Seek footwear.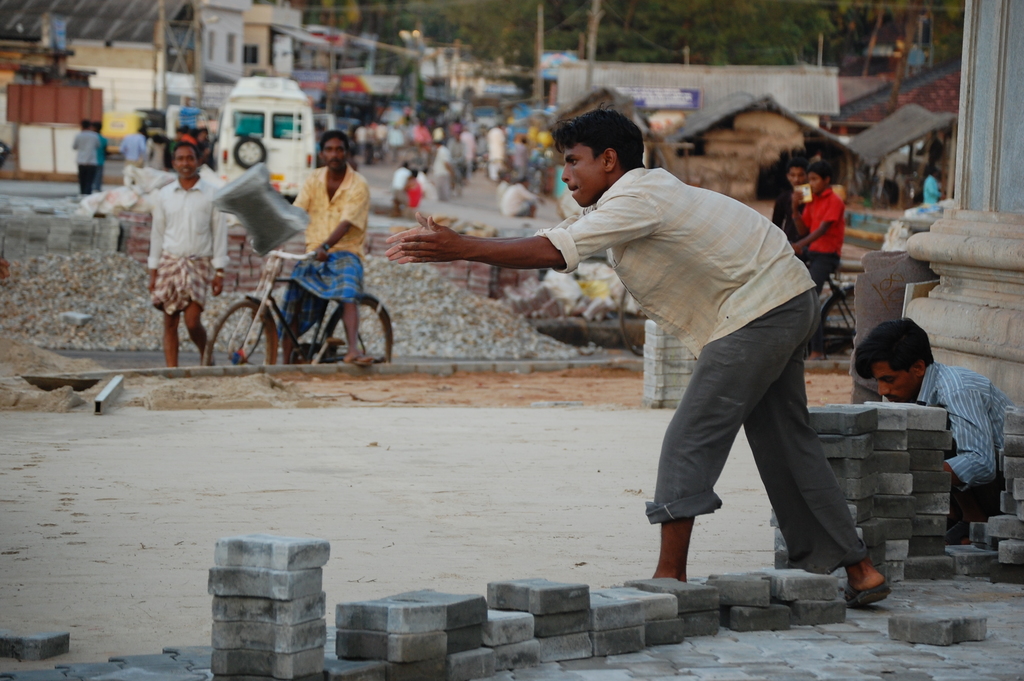
crop(847, 579, 894, 608).
